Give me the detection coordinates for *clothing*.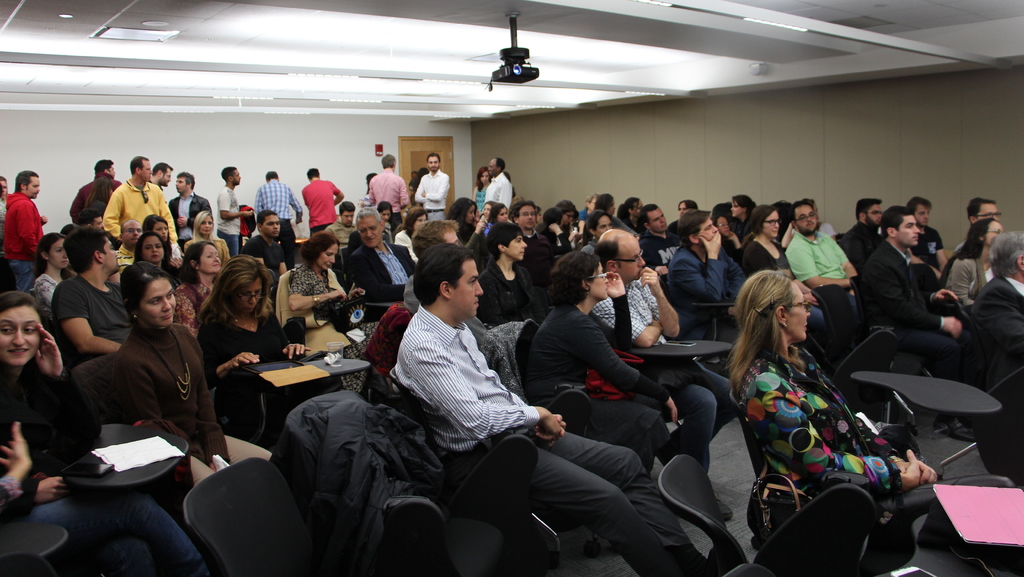
588/268/740/444.
